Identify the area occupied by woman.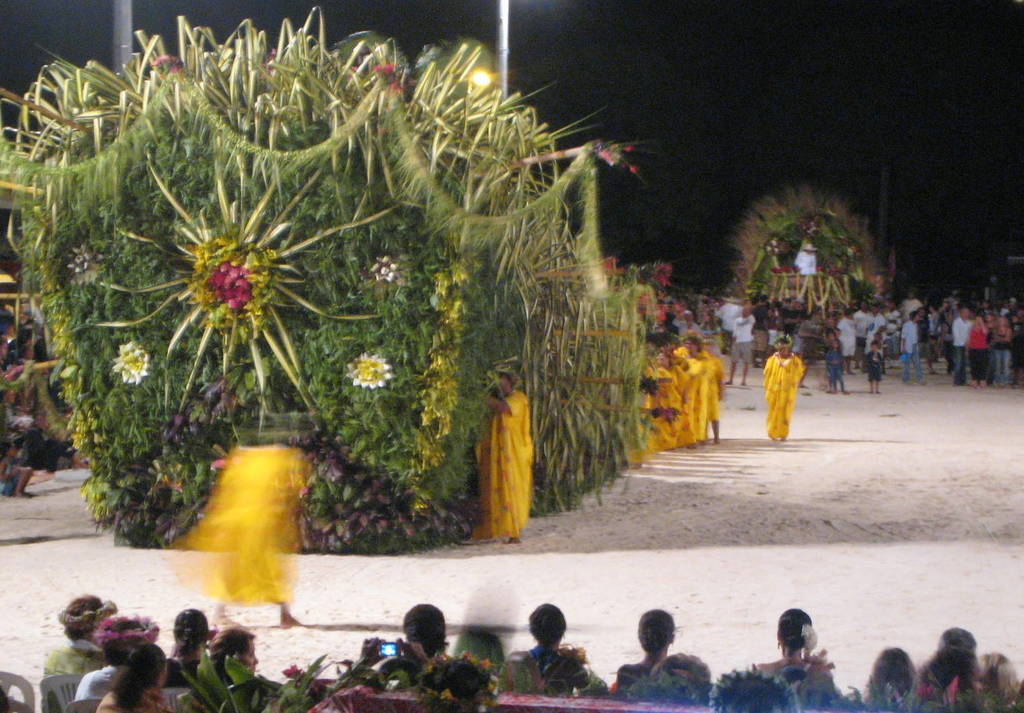
Area: BBox(919, 632, 981, 698).
